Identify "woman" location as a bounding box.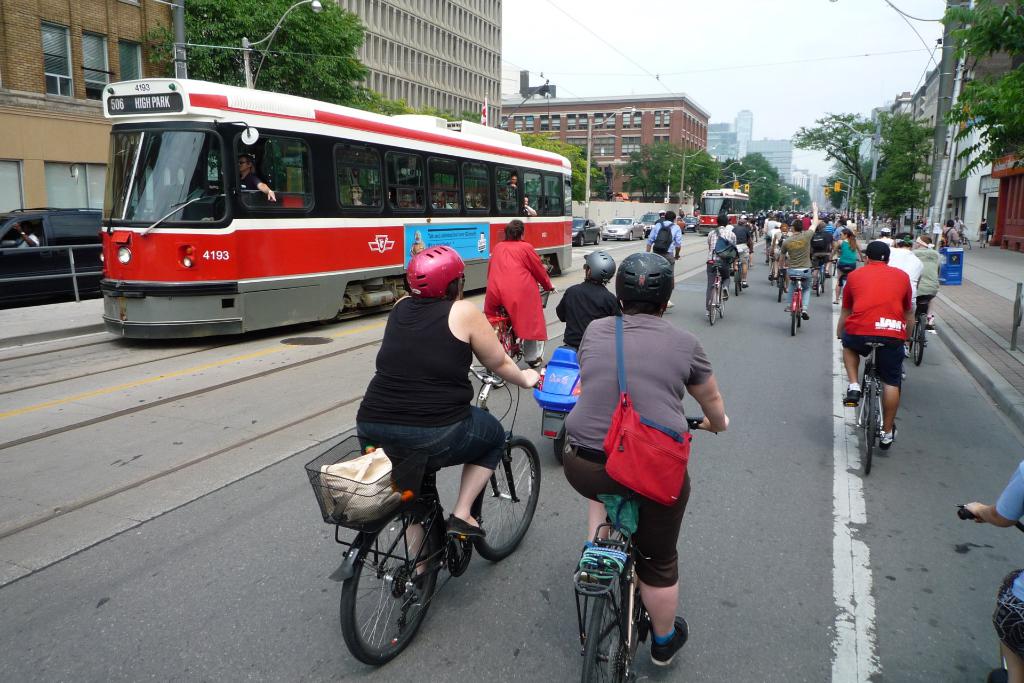
box=[353, 244, 543, 593].
